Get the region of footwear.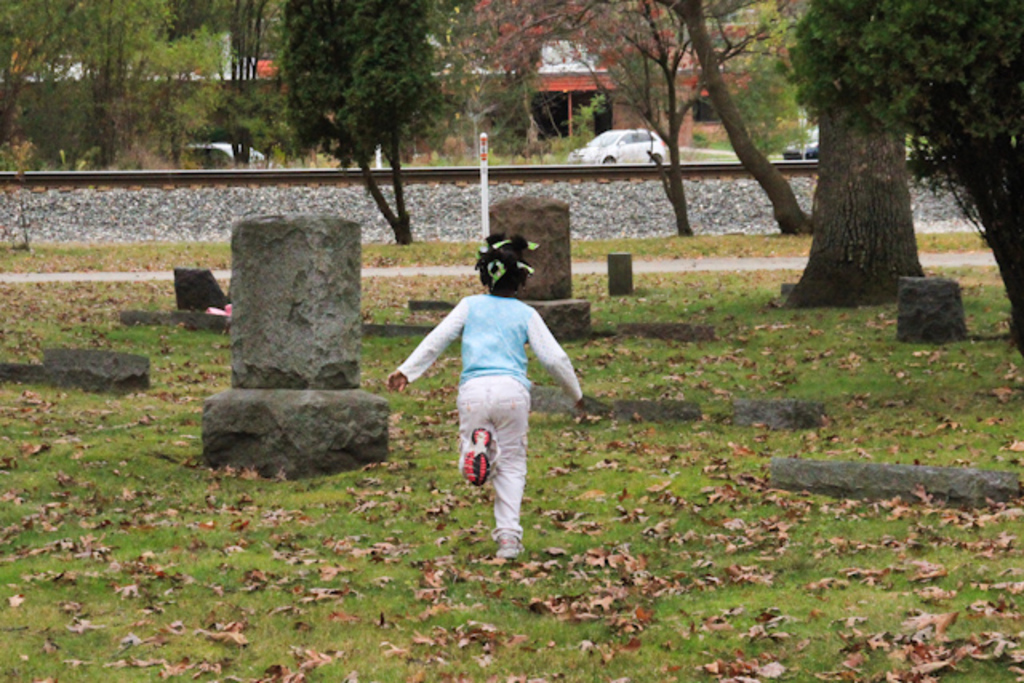
[x1=494, y1=531, x2=520, y2=560].
